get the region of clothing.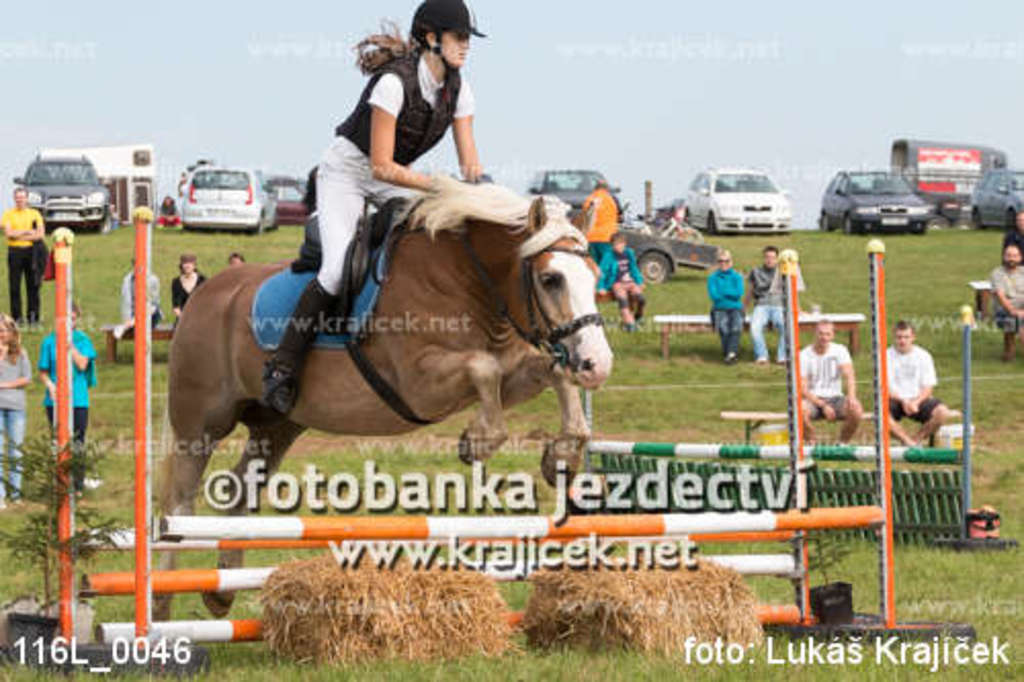
154:201:182:229.
